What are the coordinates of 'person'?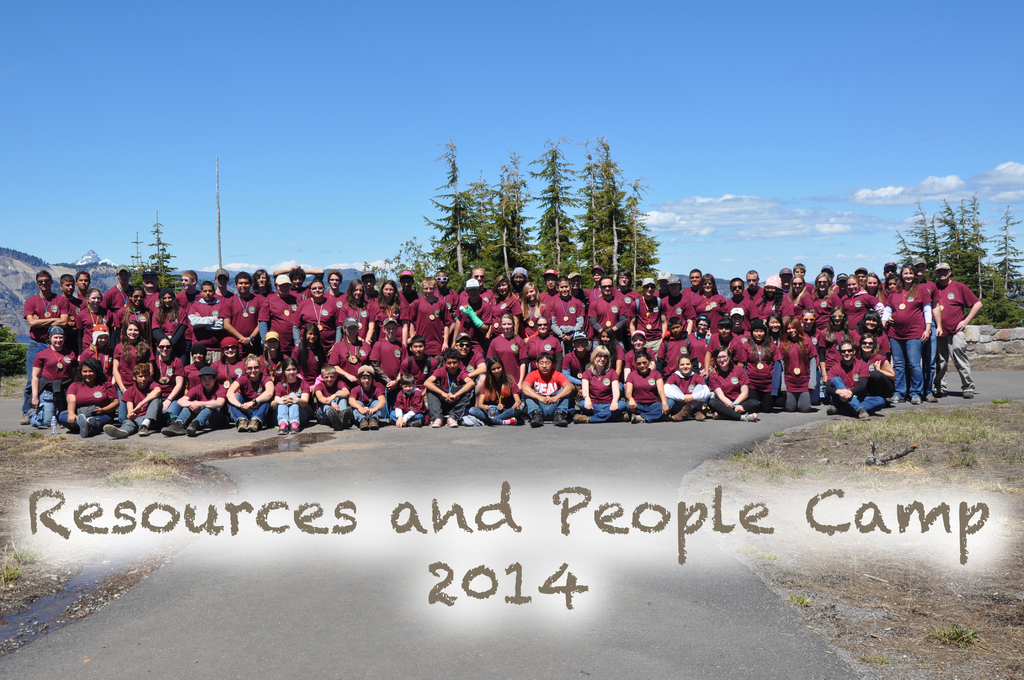
box(933, 263, 983, 398).
